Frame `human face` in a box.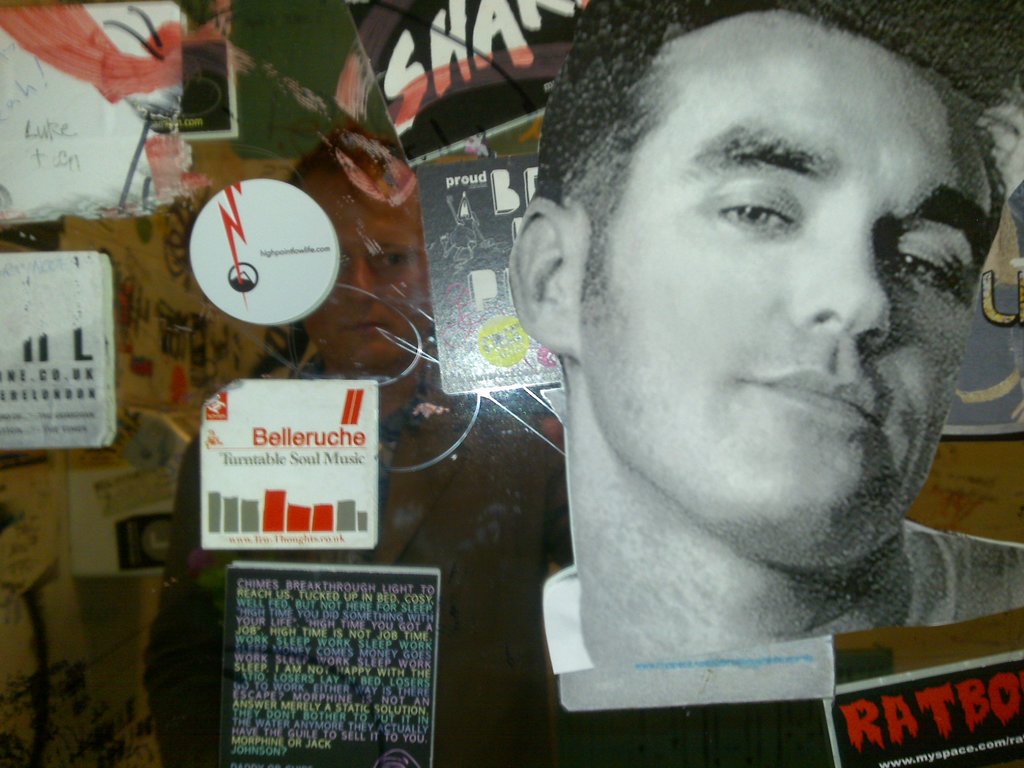
left=579, top=8, right=993, bottom=573.
